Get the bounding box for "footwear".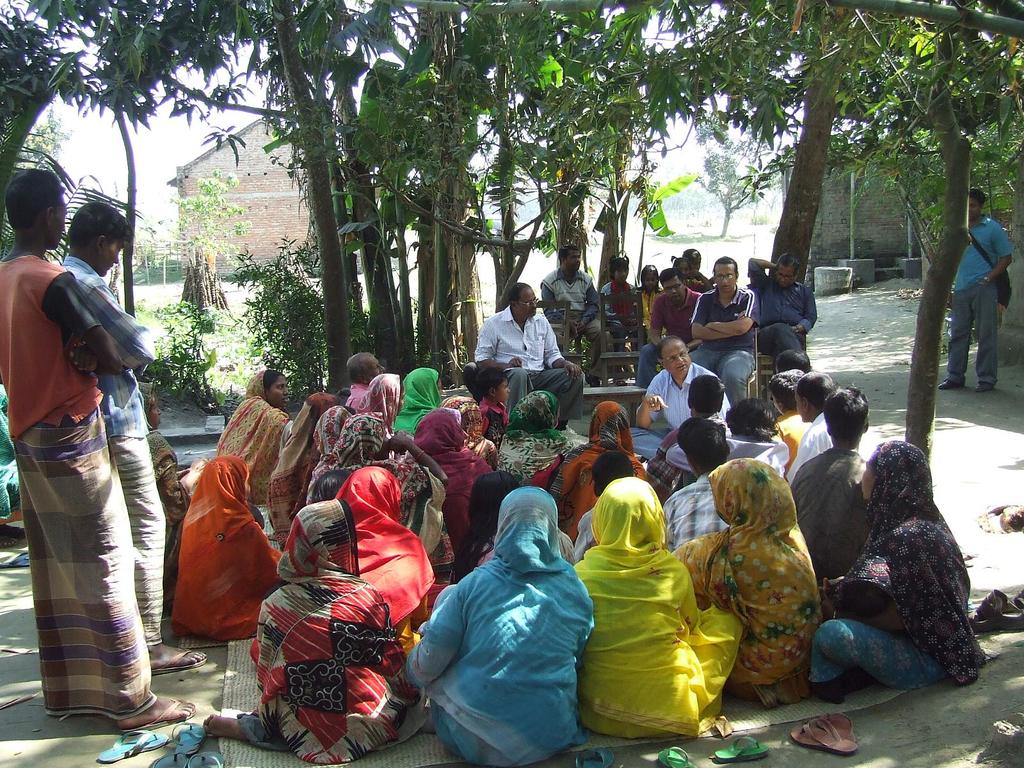
{"x1": 657, "y1": 746, "x2": 691, "y2": 767}.
